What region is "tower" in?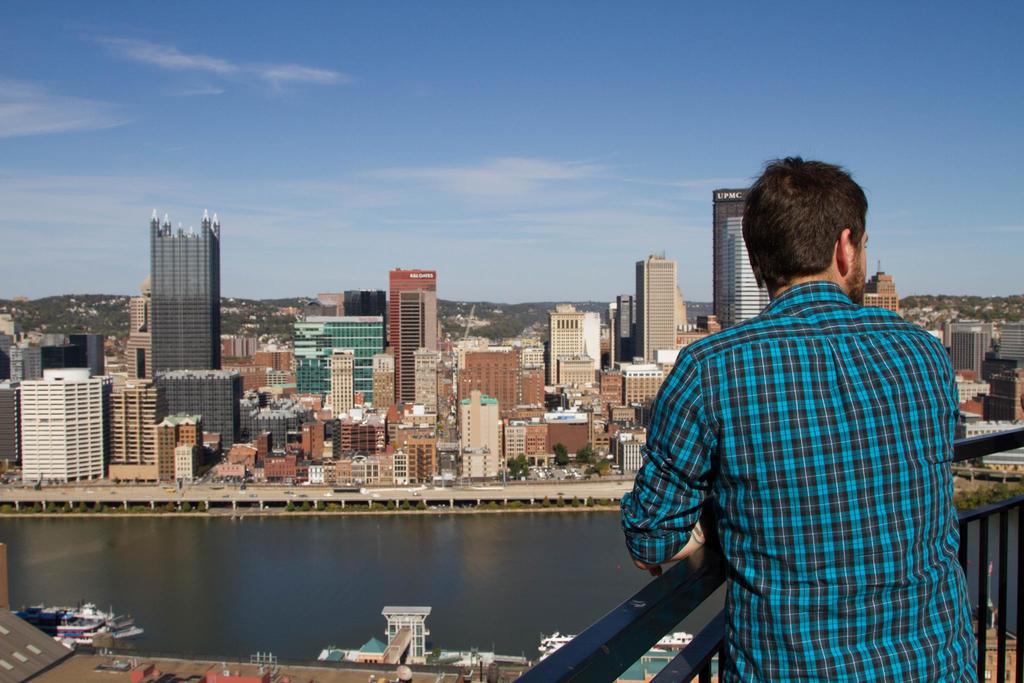
[x1=369, y1=352, x2=397, y2=415].
